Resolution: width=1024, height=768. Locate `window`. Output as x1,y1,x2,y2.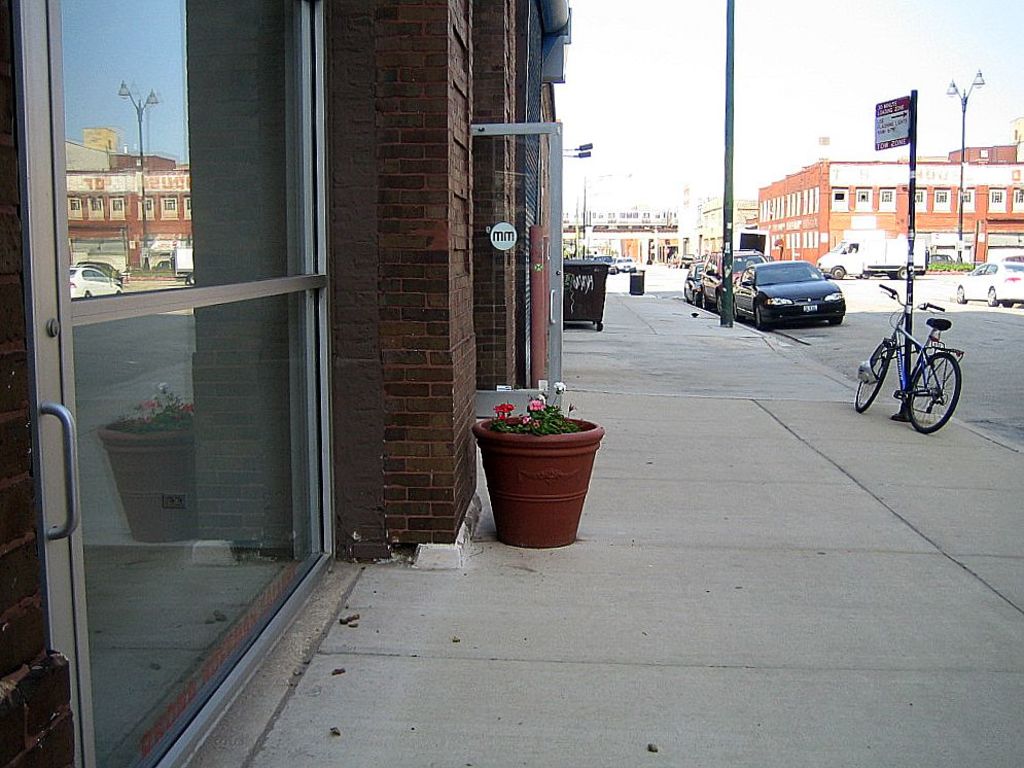
831,188,850,213.
